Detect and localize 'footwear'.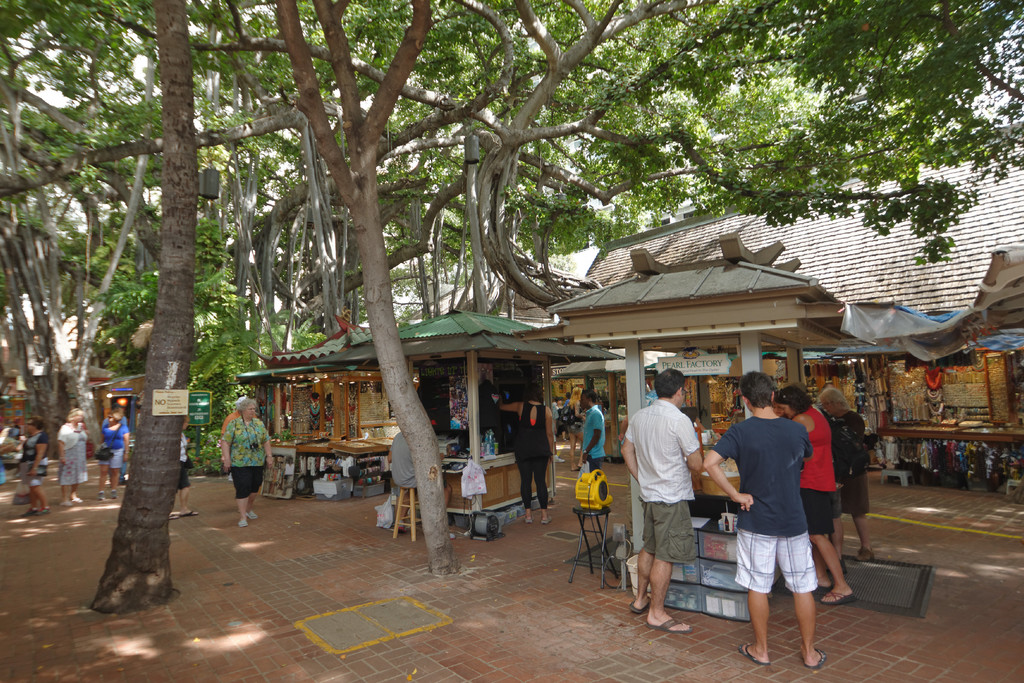
Localized at x1=632, y1=594, x2=647, y2=609.
